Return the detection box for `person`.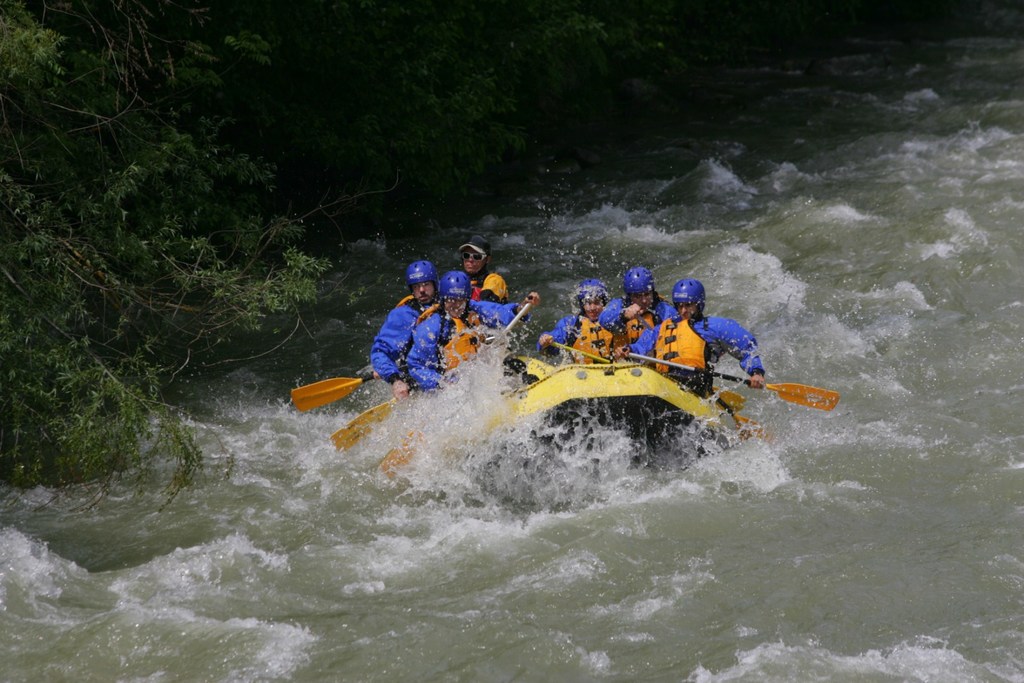
region(406, 269, 518, 389).
